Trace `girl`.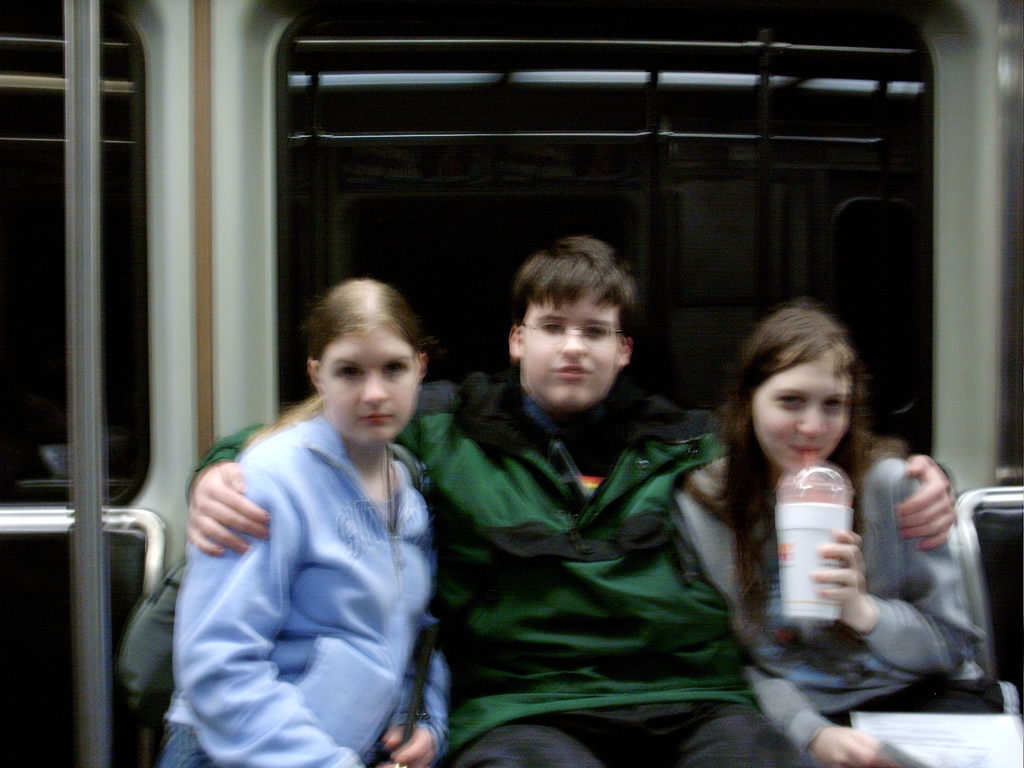
Traced to left=668, top=302, right=1007, bottom=767.
